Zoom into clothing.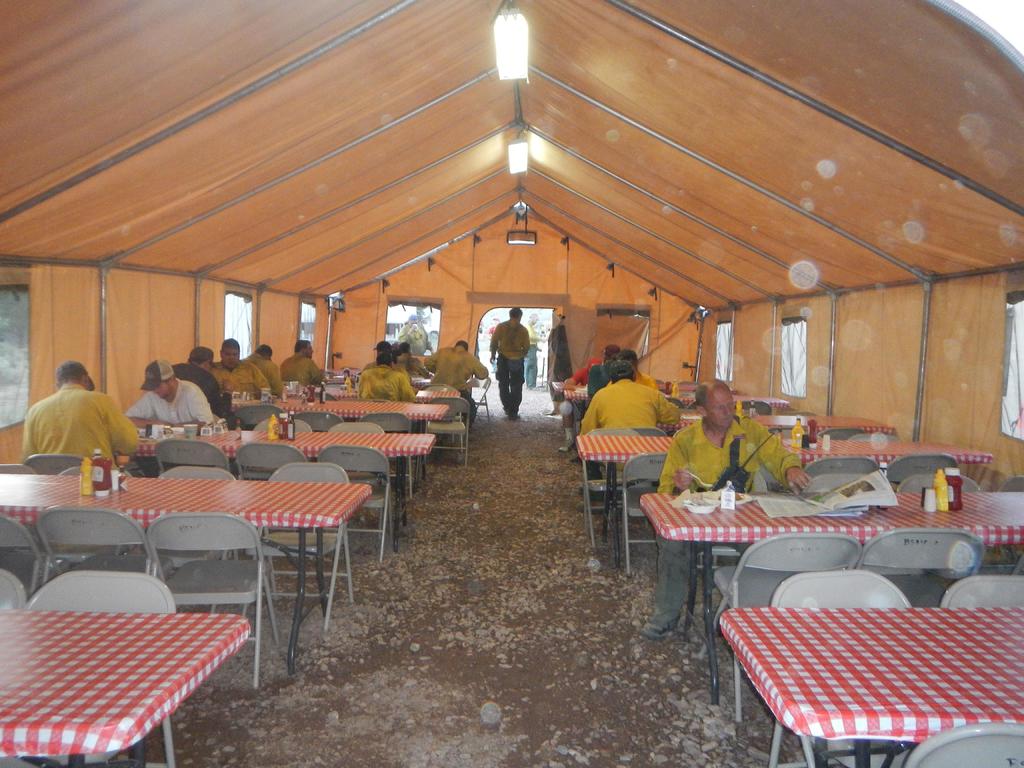
Zoom target: Rect(654, 415, 799, 623).
